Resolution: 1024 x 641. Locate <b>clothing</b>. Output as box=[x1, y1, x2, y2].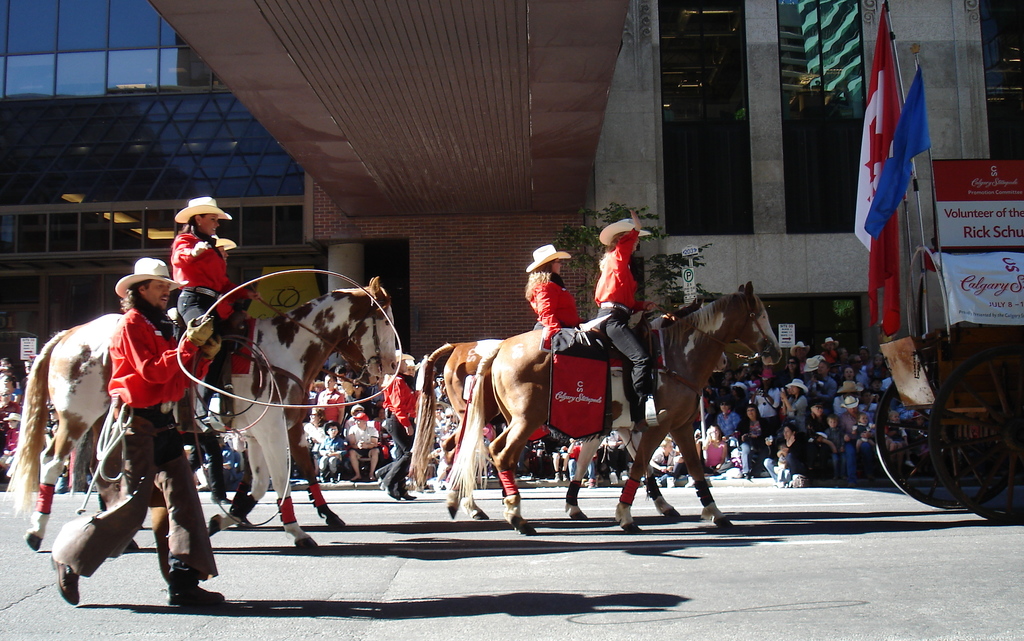
box=[320, 381, 348, 432].
